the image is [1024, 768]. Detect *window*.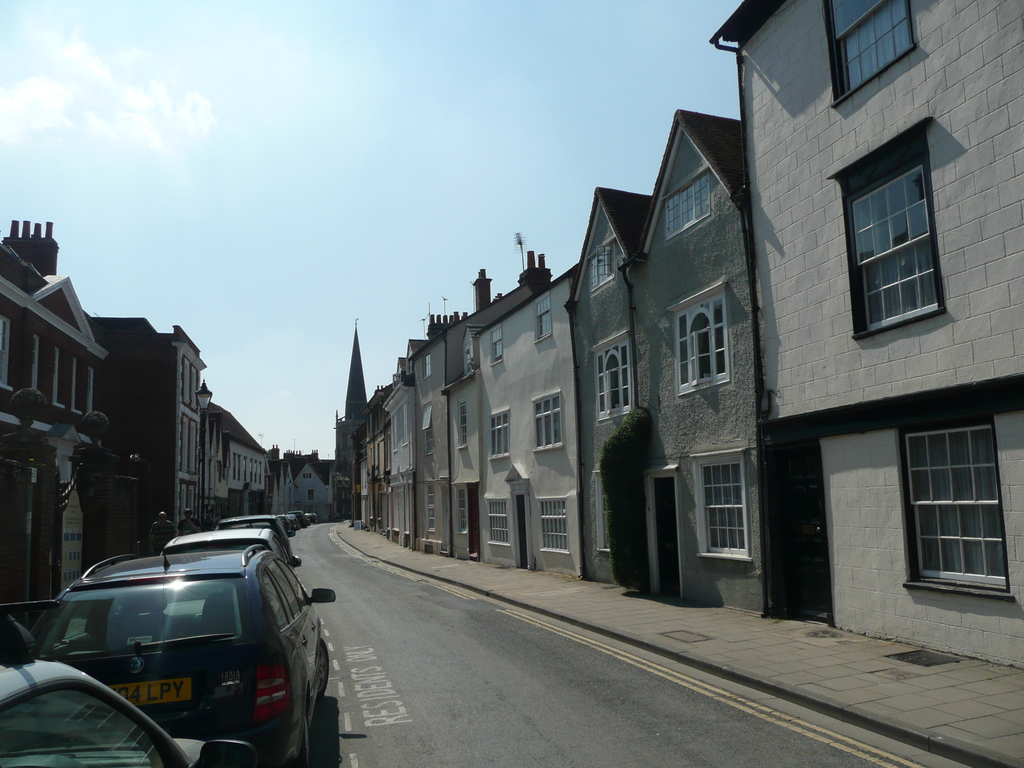
Detection: (left=484, top=496, right=513, bottom=553).
